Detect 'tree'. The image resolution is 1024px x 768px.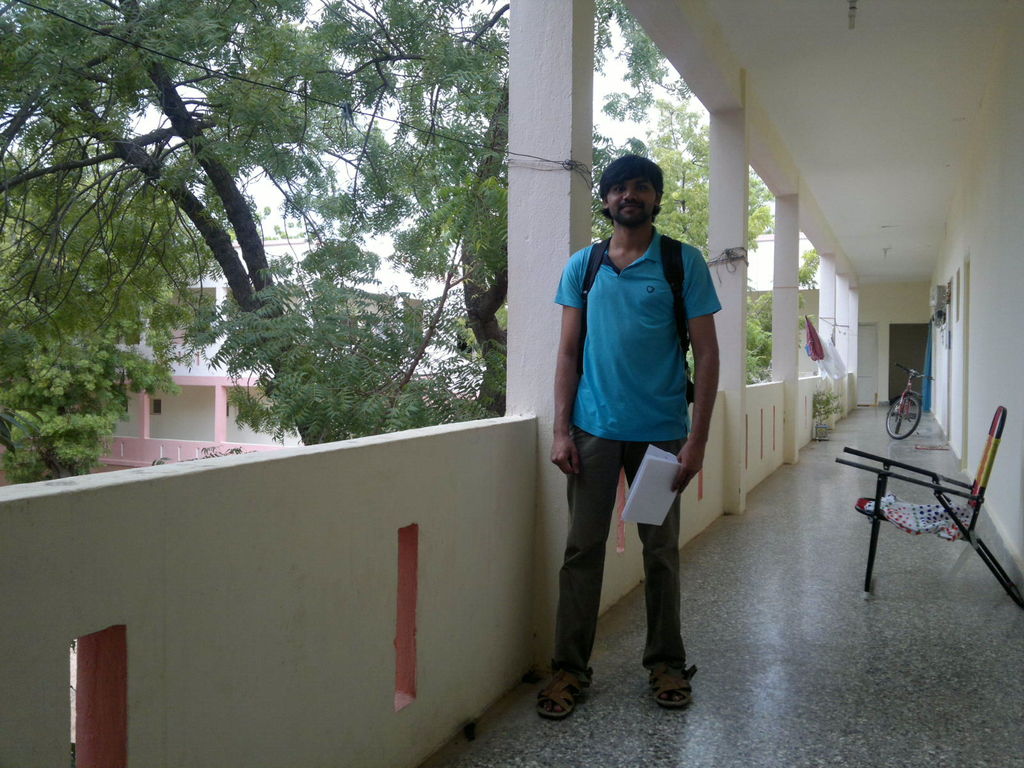
0 153 214 483.
